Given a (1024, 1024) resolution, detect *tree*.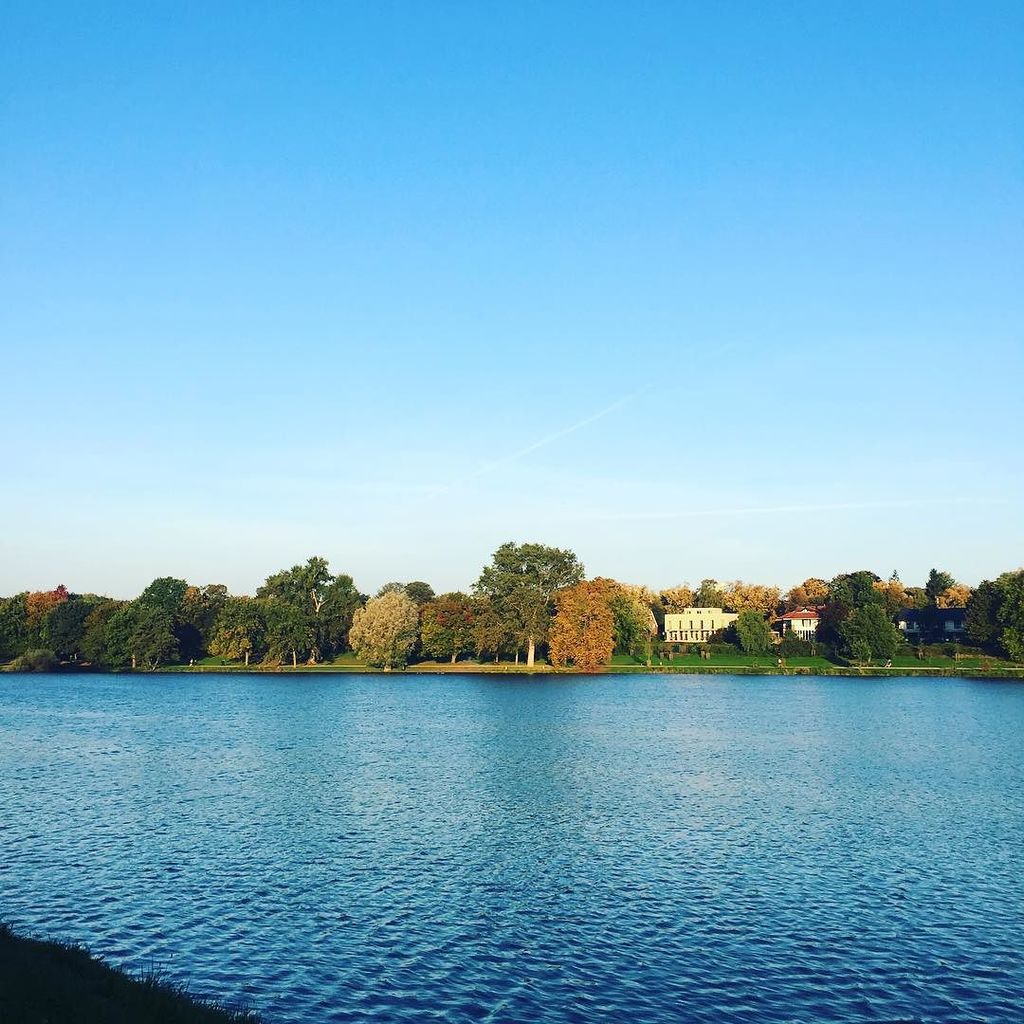
<bbox>460, 604, 516, 661</bbox>.
